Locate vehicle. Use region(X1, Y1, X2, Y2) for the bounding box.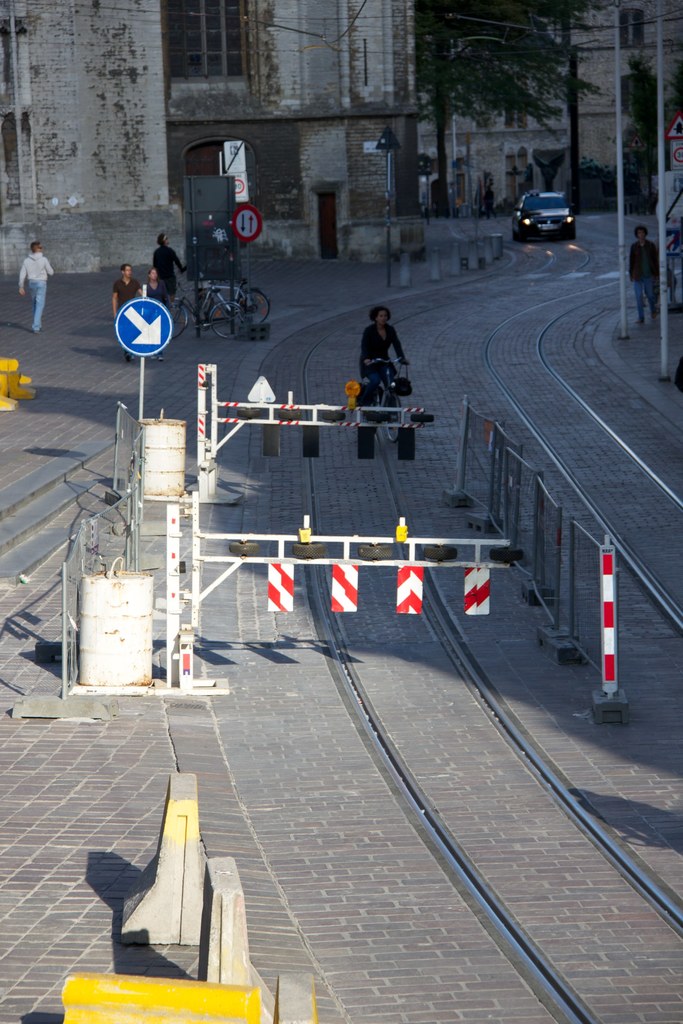
region(144, 285, 247, 346).
